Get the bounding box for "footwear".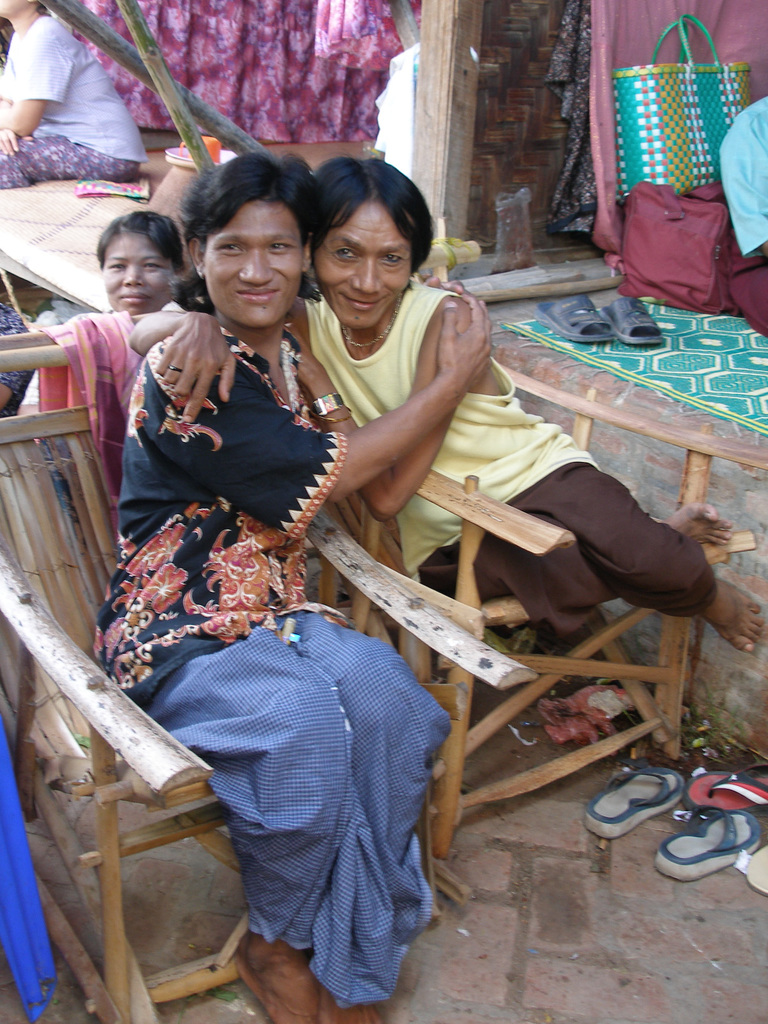
box=[601, 300, 668, 344].
